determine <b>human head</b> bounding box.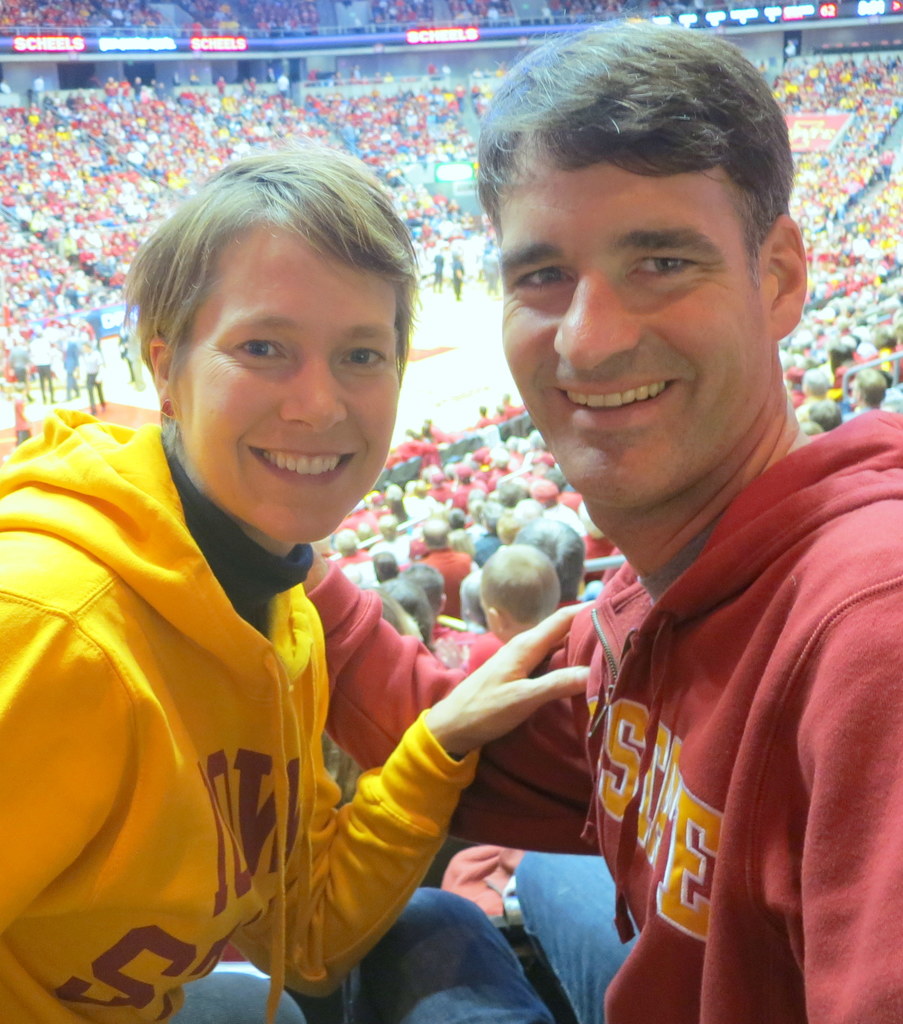
Determined: [381, 578, 434, 650].
